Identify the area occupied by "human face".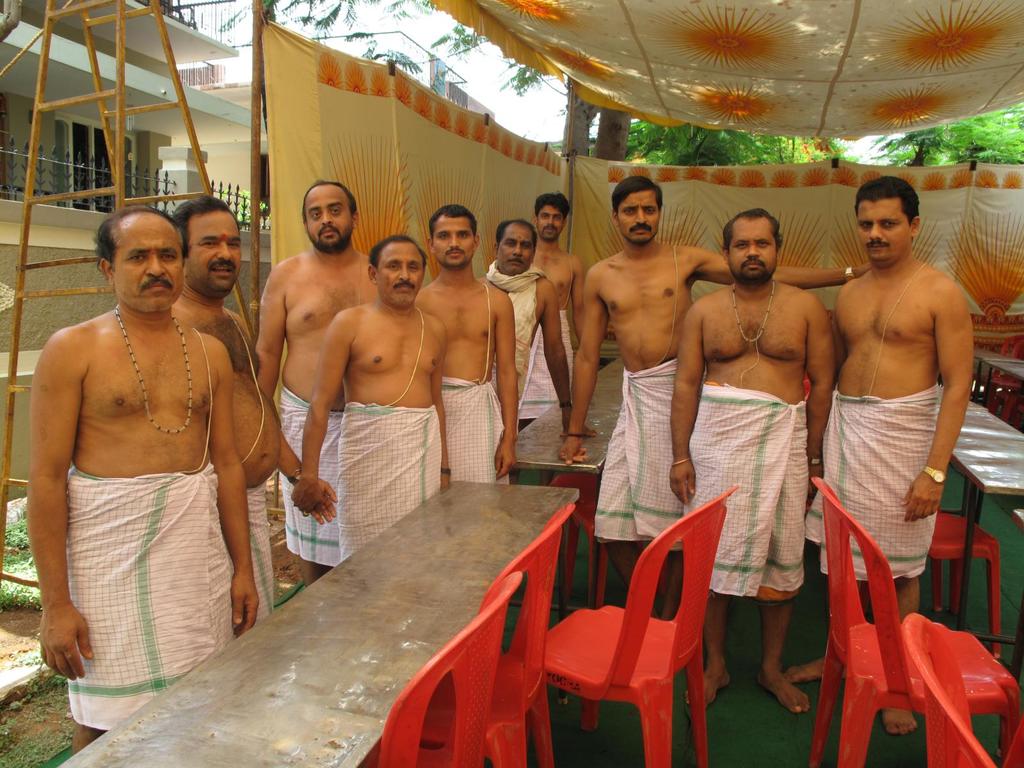
Area: <box>619,198,662,243</box>.
